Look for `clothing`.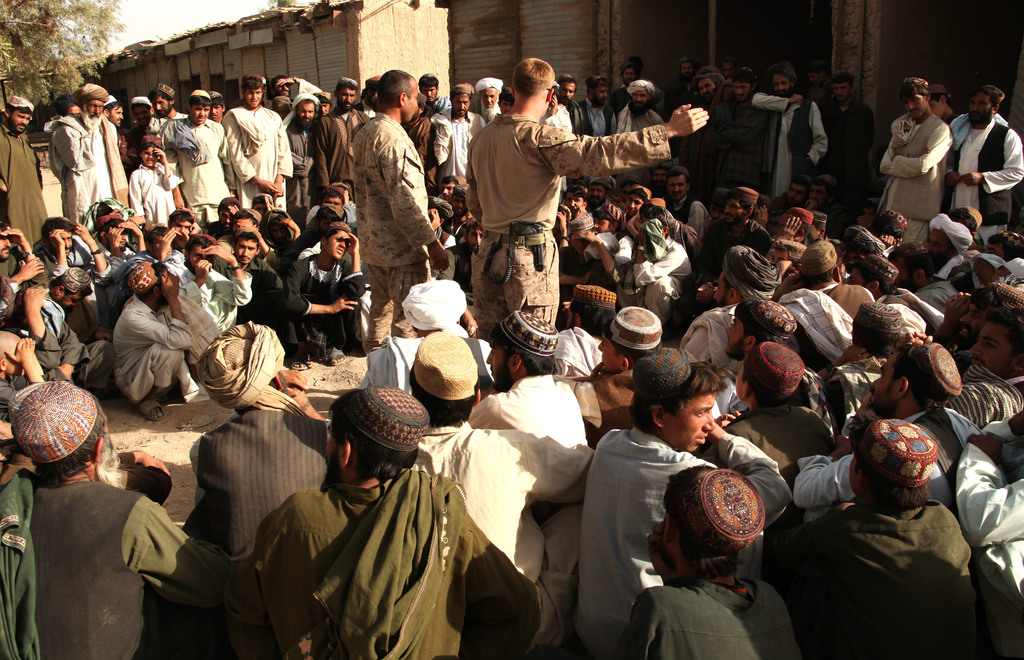
Found: x1=474 y1=368 x2=587 y2=511.
